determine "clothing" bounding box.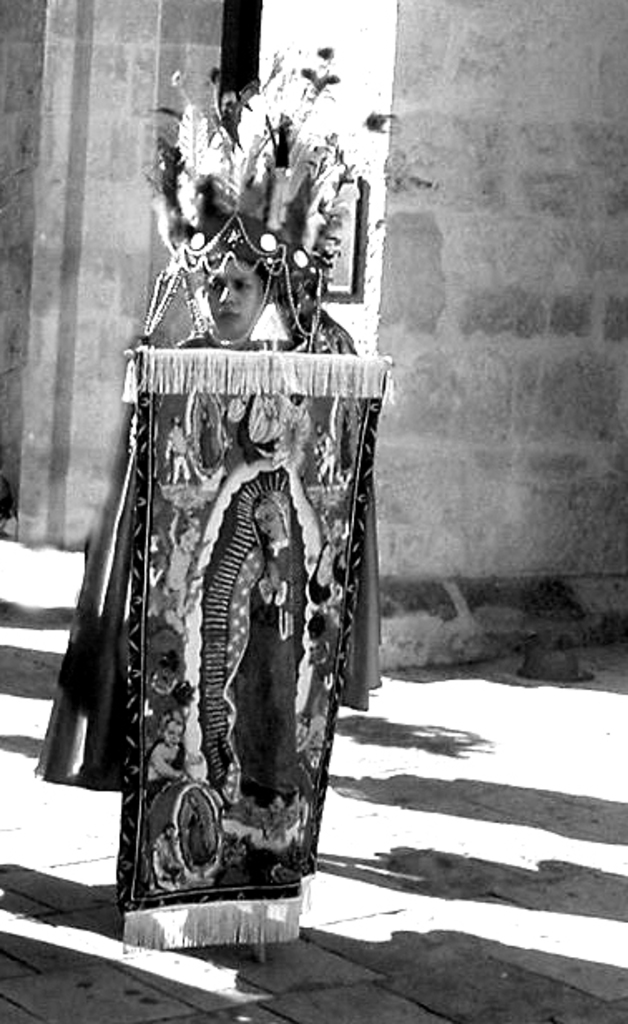
Determined: select_region(221, 484, 314, 815).
